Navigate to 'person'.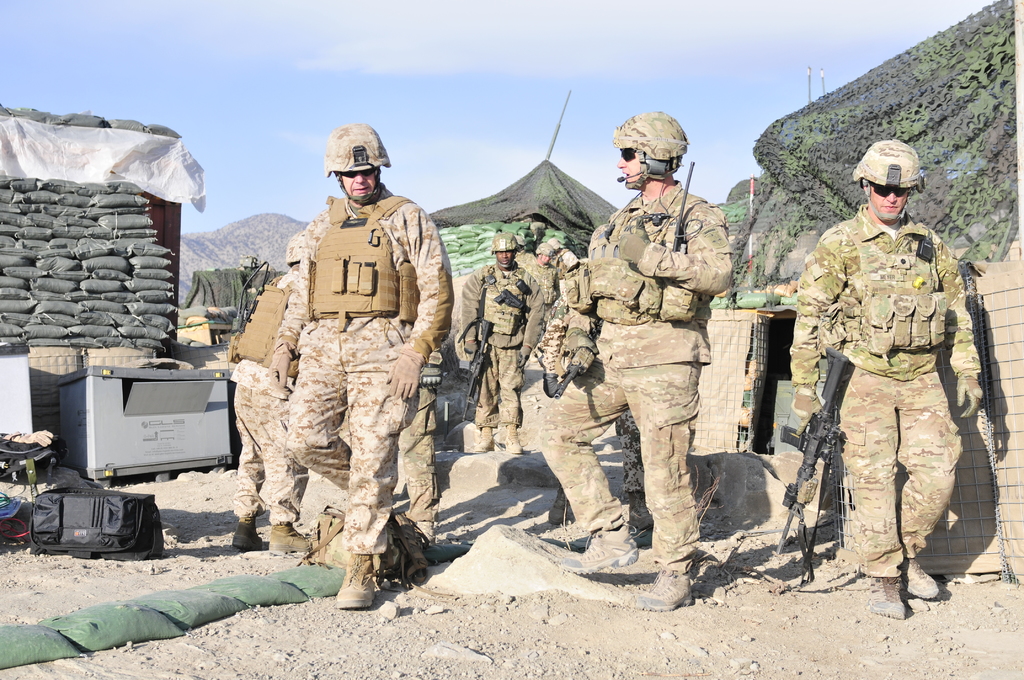
Navigation target: x1=538, y1=106, x2=739, y2=609.
